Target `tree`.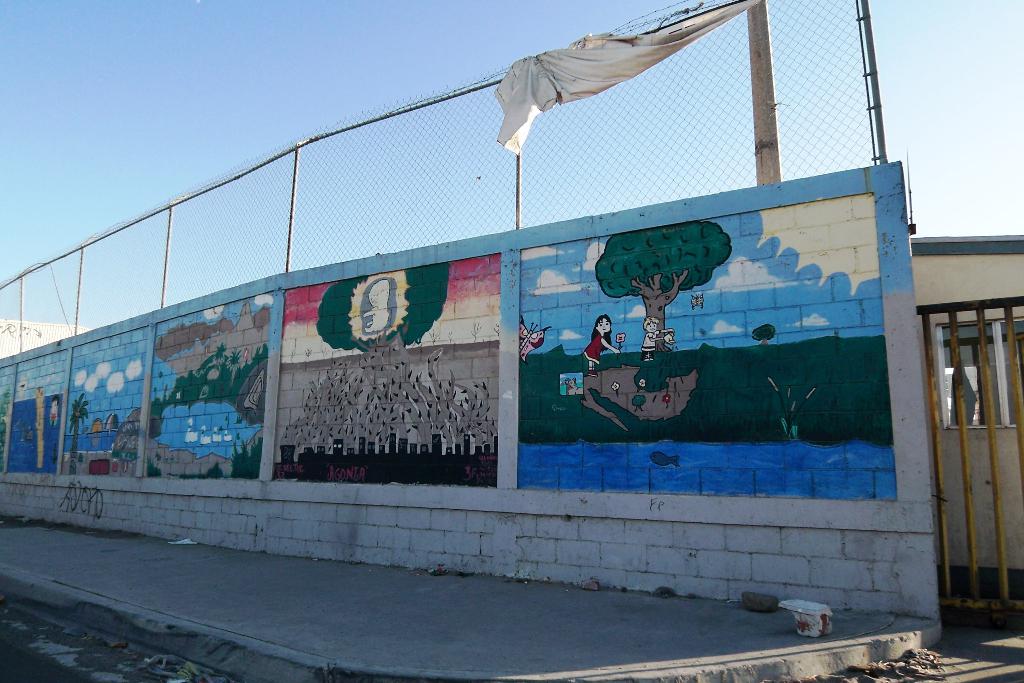
Target region: {"x1": 747, "y1": 324, "x2": 779, "y2": 343}.
